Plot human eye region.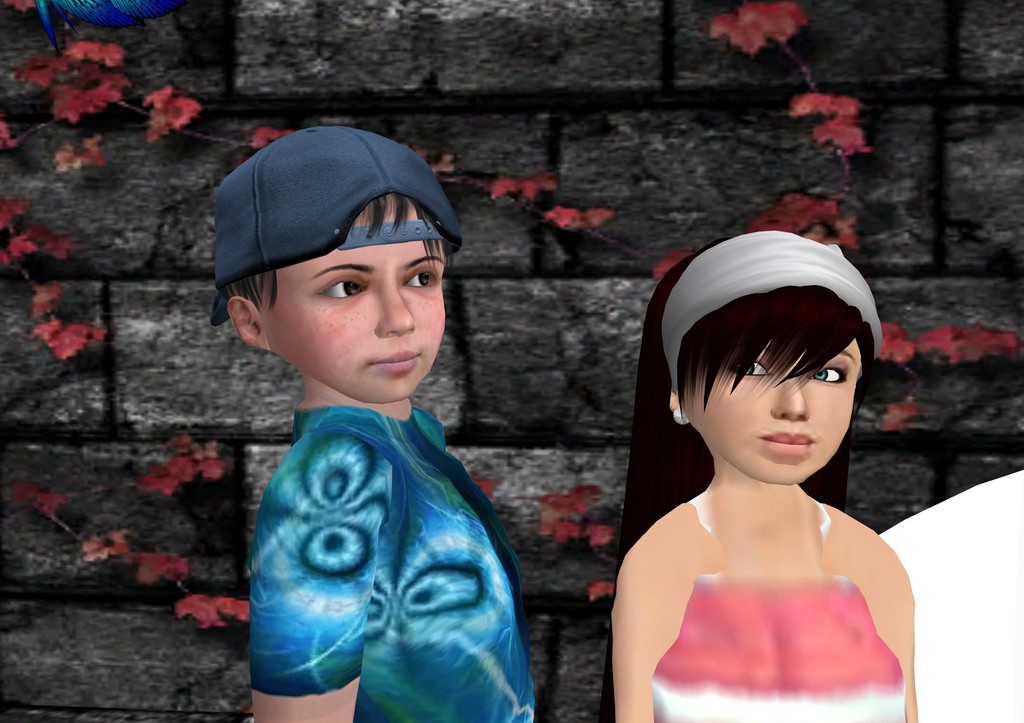
Plotted at [x1=315, y1=278, x2=367, y2=299].
